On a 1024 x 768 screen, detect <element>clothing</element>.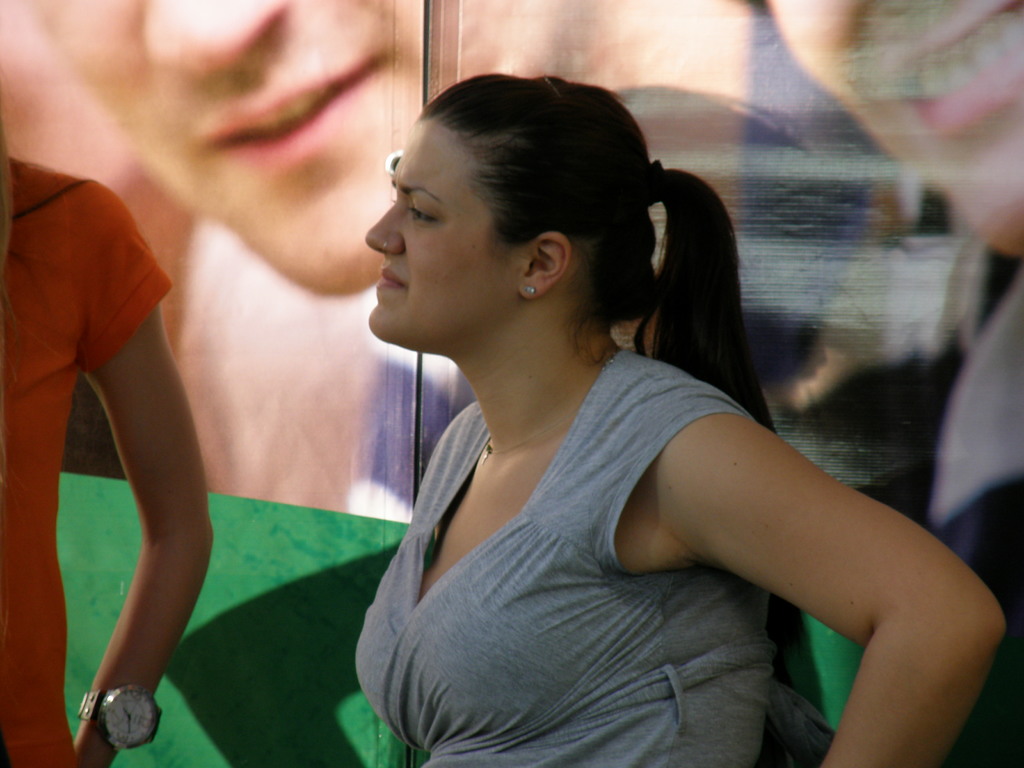
select_region(338, 304, 820, 744).
